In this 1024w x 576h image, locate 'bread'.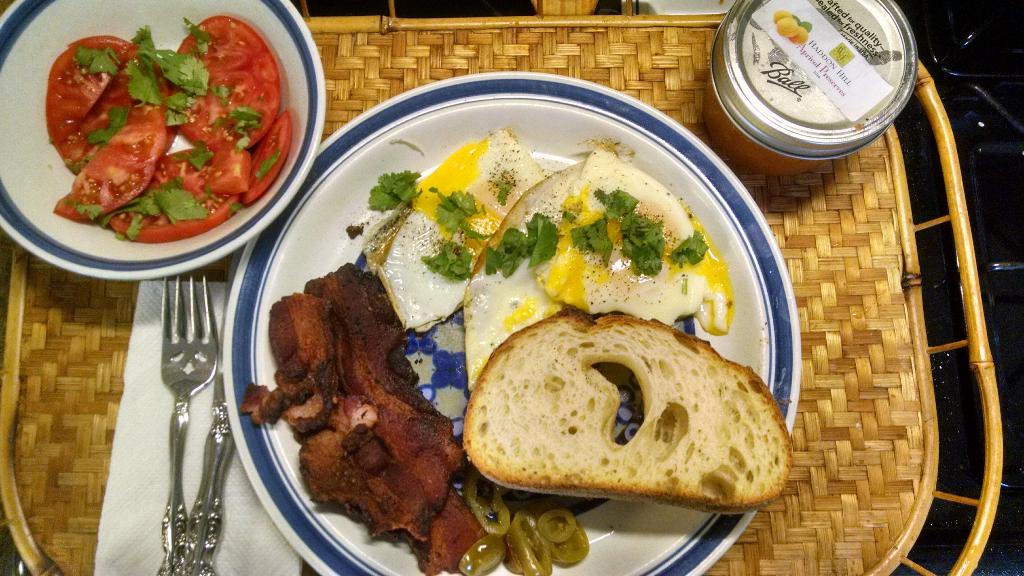
Bounding box: <box>465,312,796,513</box>.
